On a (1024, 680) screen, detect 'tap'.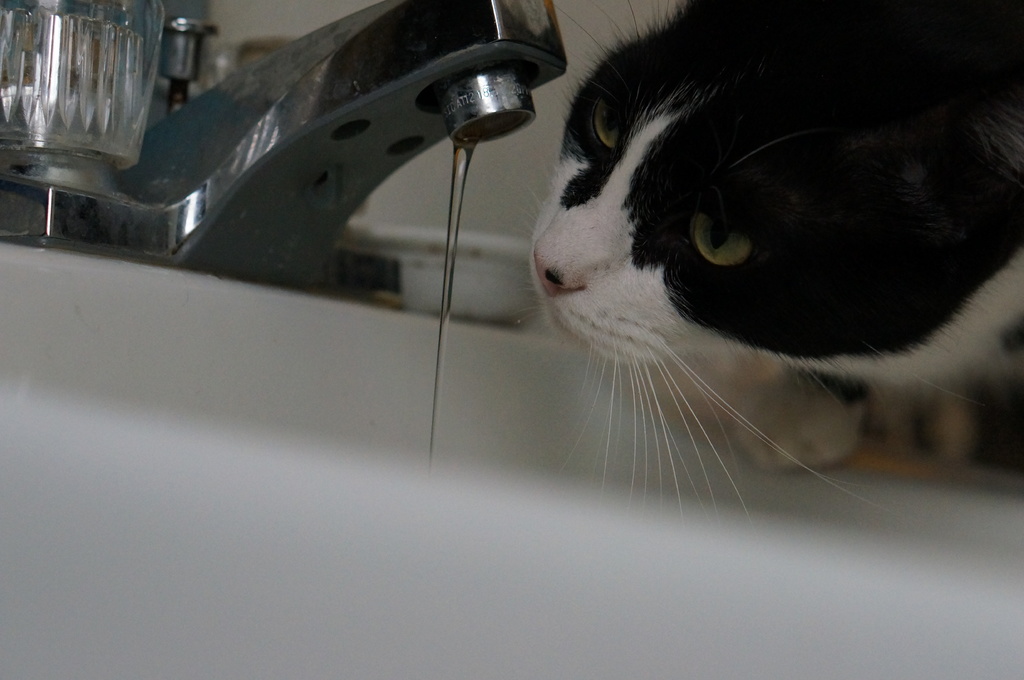
<region>22, 11, 595, 338</region>.
